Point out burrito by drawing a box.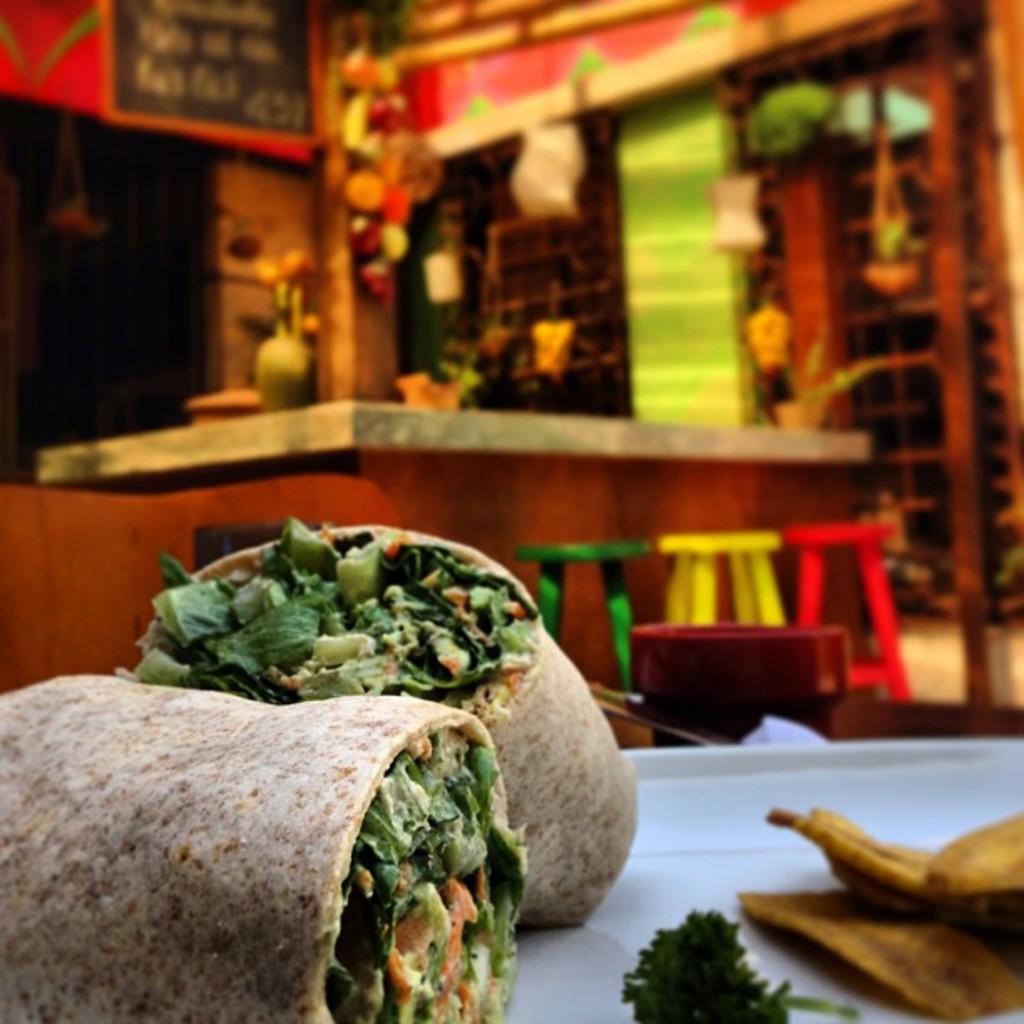
x1=122 y1=525 x2=631 y2=939.
